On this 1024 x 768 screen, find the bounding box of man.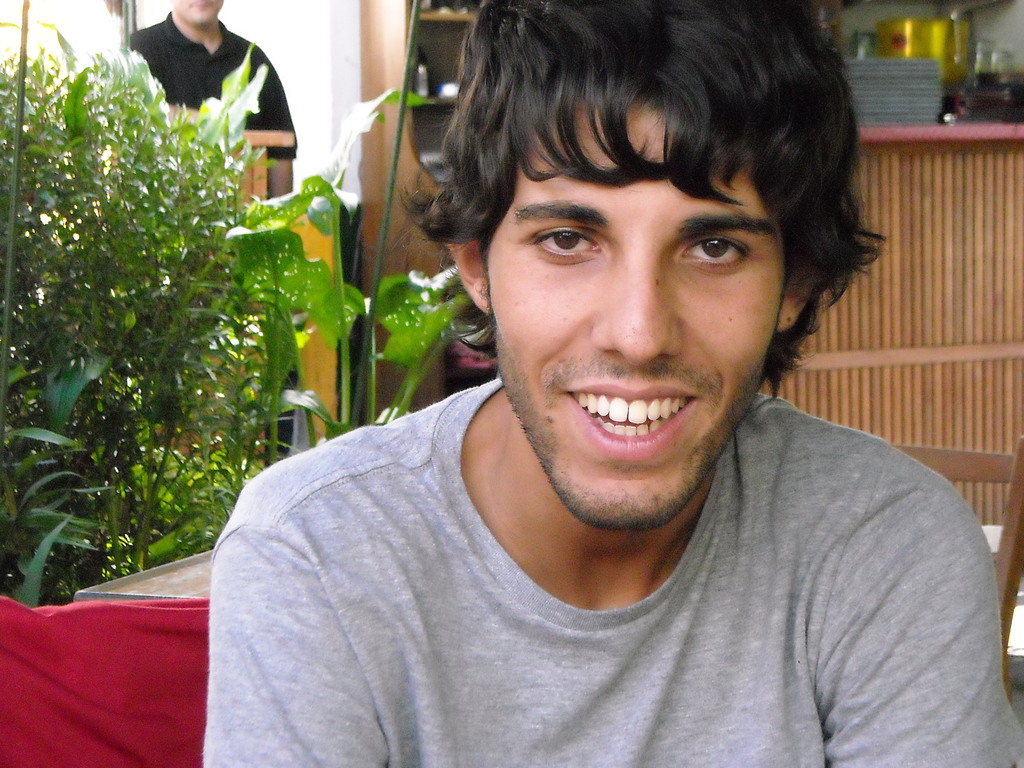
Bounding box: l=127, t=0, r=294, b=193.
